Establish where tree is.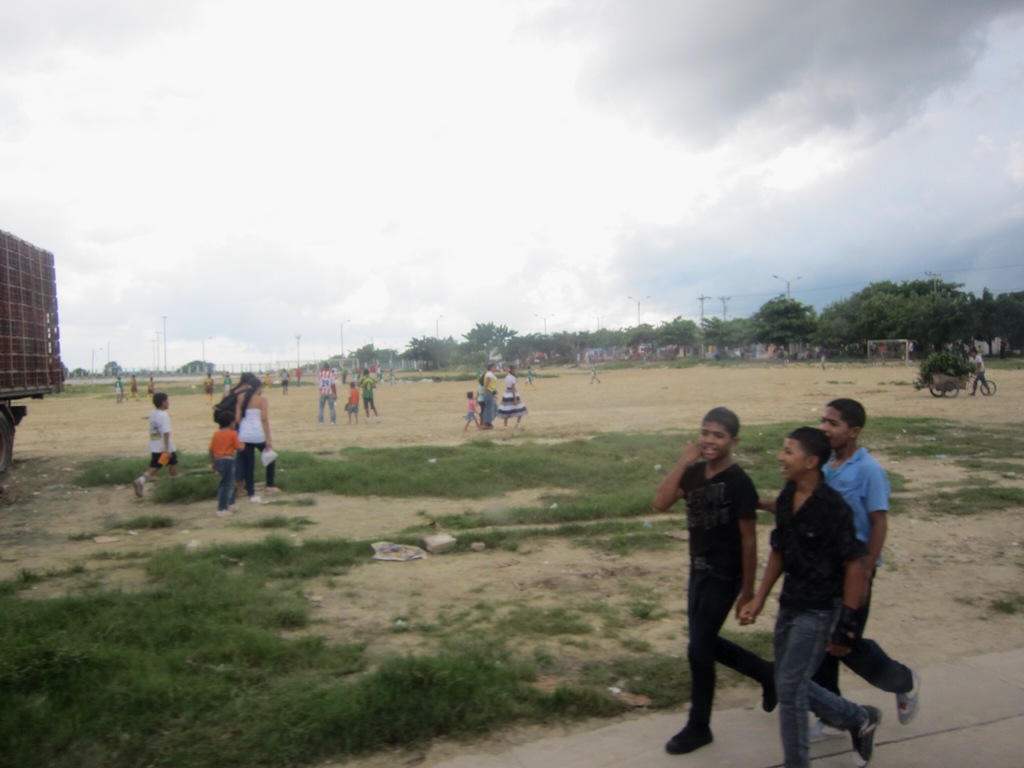
Established at box=[1002, 284, 1023, 355].
